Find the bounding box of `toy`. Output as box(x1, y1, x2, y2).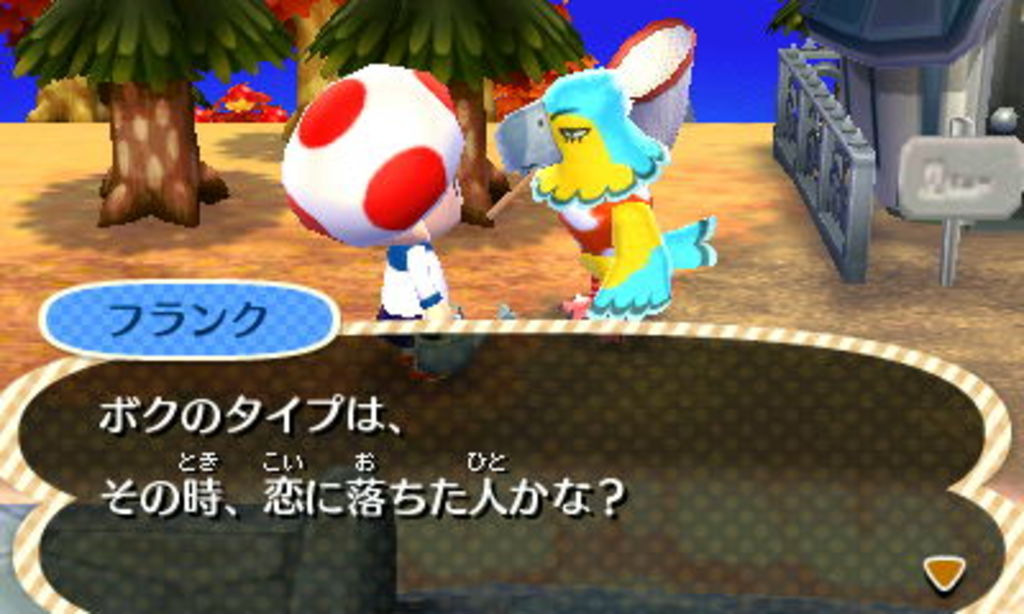
box(489, 15, 722, 330).
